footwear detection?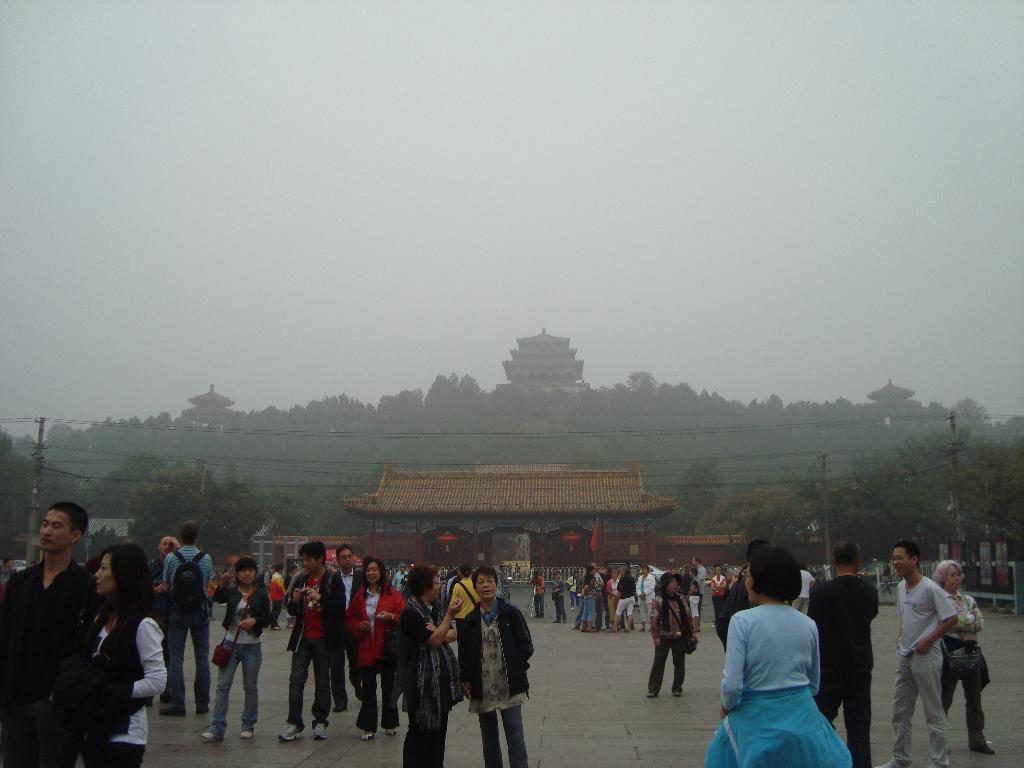
(left=271, top=623, right=280, bottom=630)
